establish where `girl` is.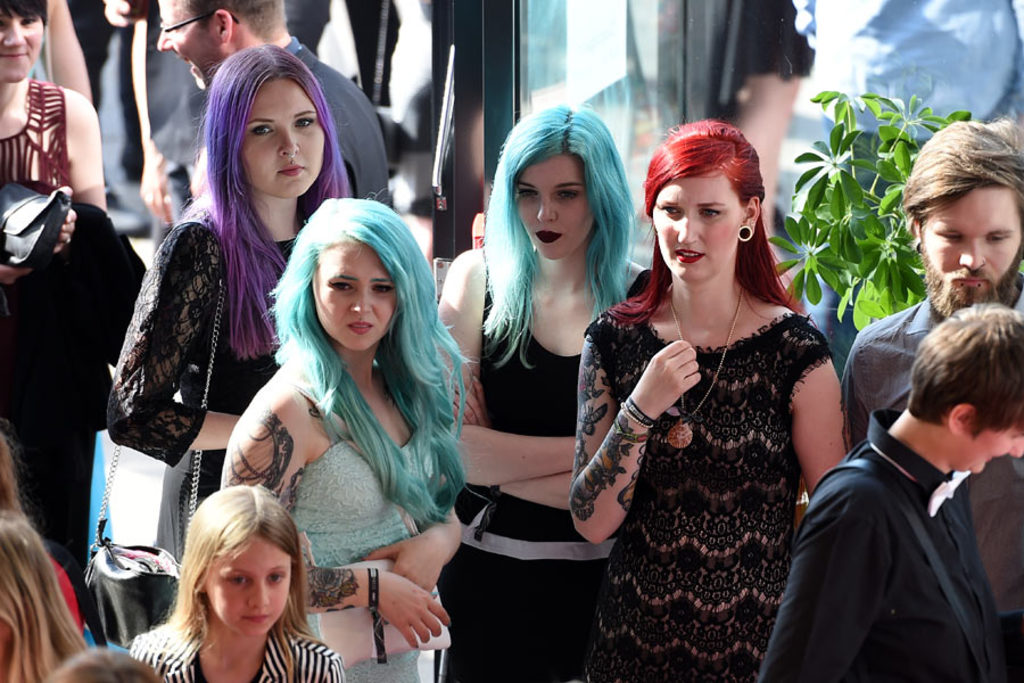
Established at <region>221, 197, 474, 682</region>.
